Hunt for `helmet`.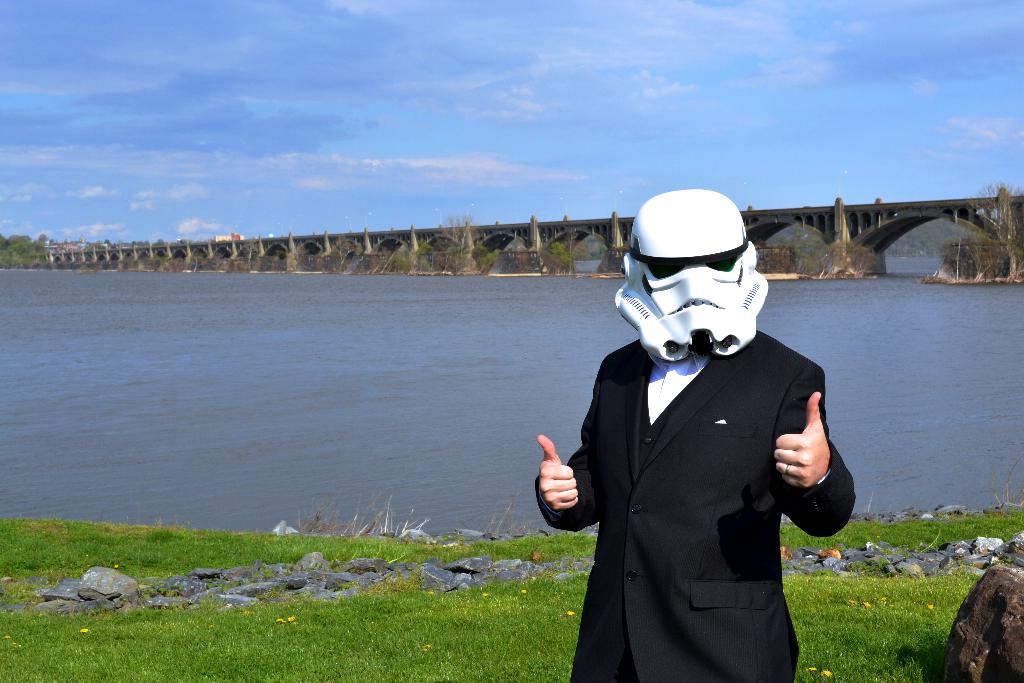
Hunted down at (613,188,769,360).
